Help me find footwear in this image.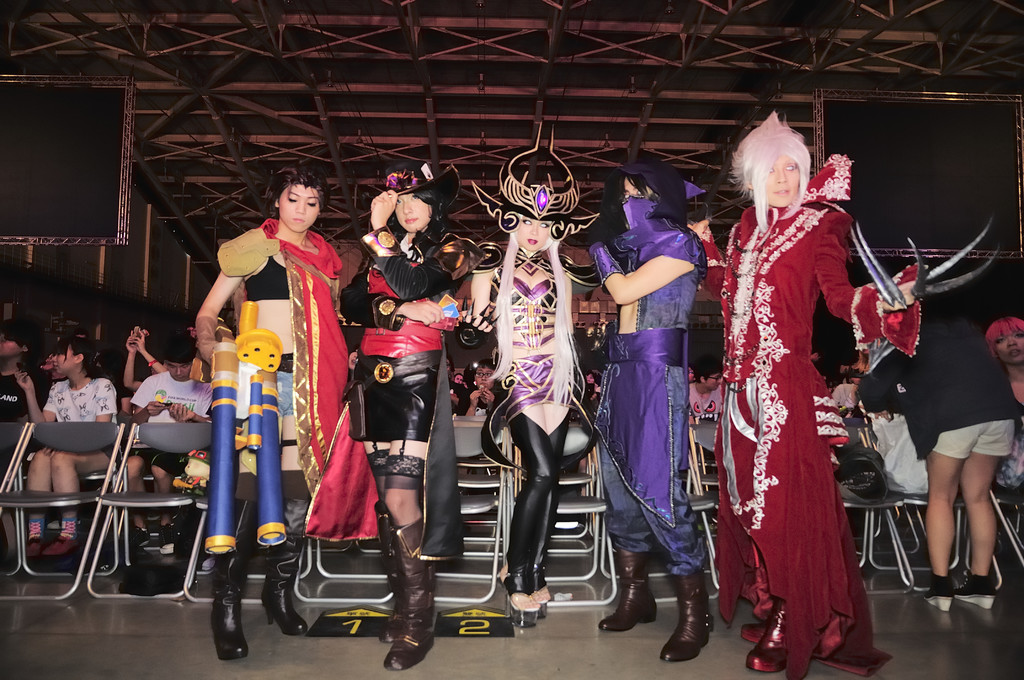
Found it: bbox=[510, 600, 553, 627].
